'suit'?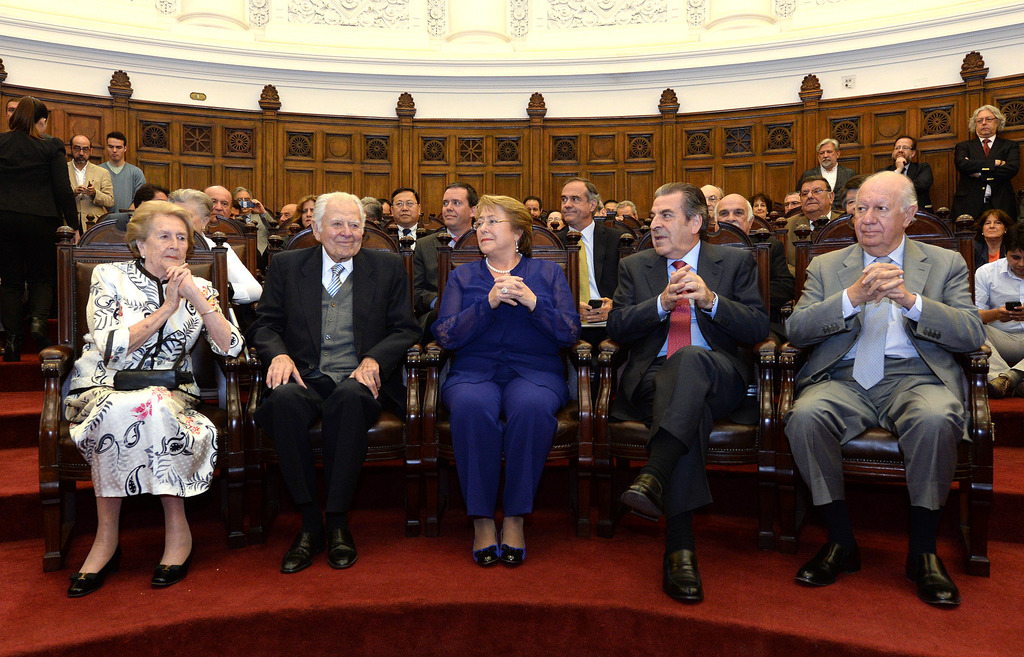
crop(554, 228, 634, 323)
